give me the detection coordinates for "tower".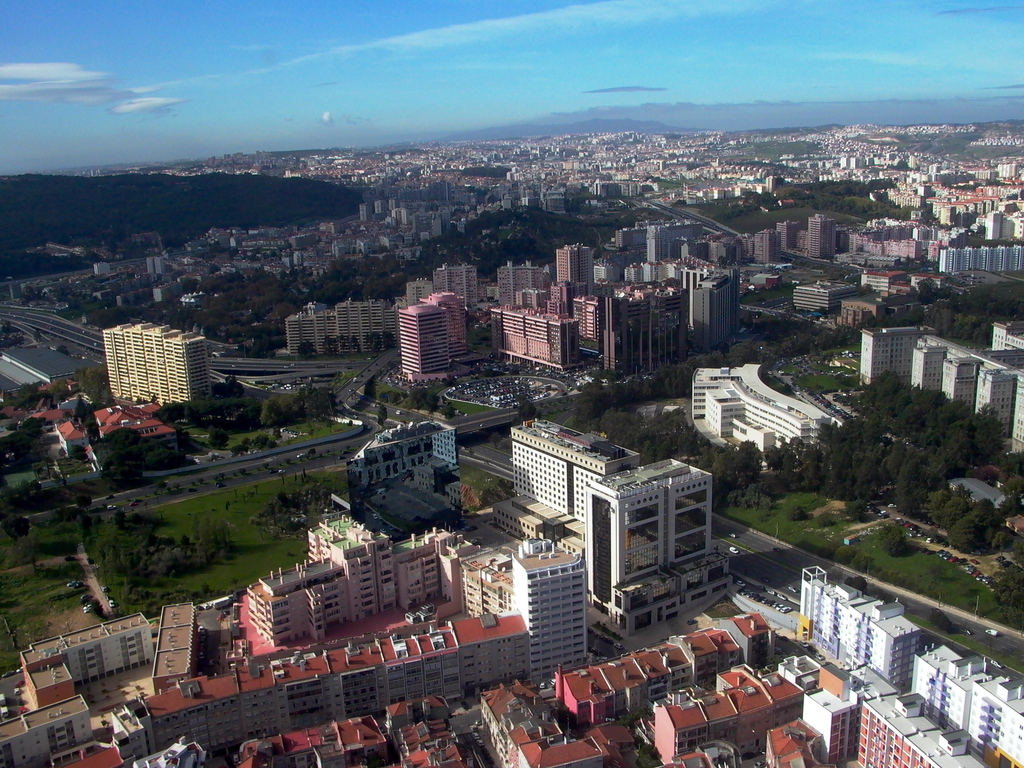
442, 260, 476, 305.
